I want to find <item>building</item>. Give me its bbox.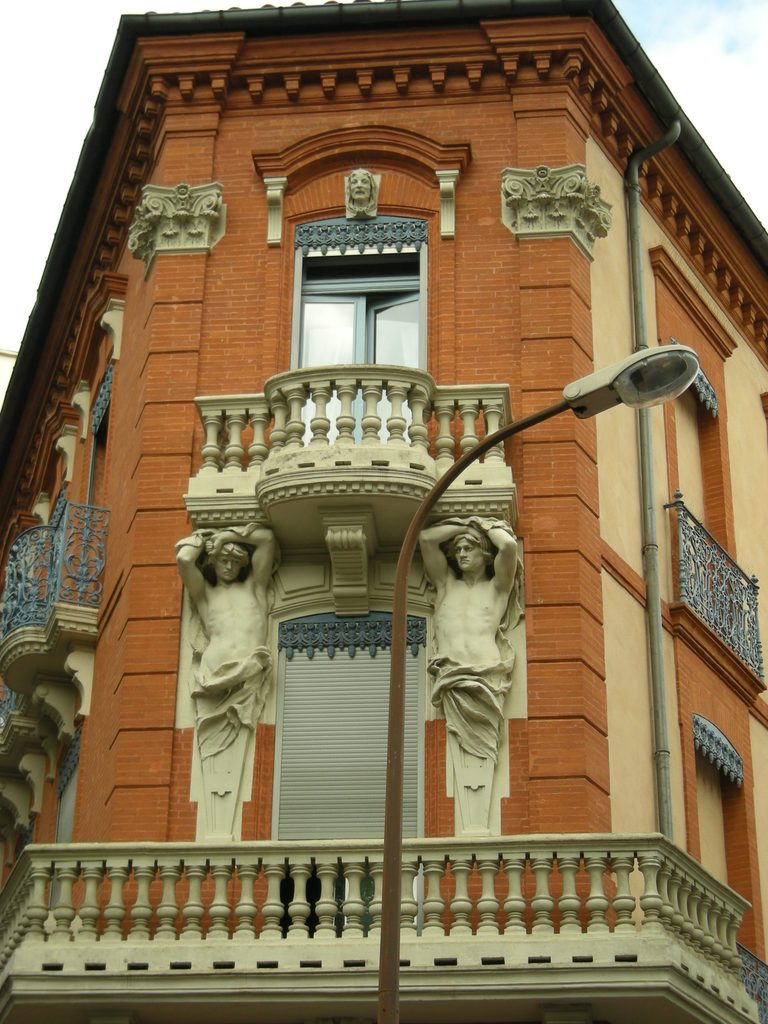
box(2, 0, 767, 1023).
